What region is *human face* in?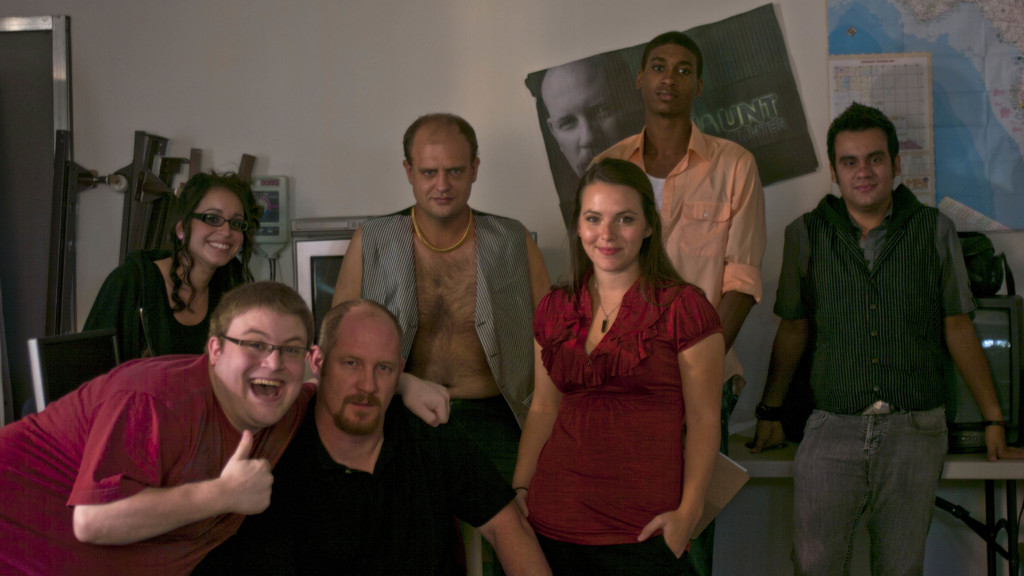
l=580, t=177, r=643, b=271.
